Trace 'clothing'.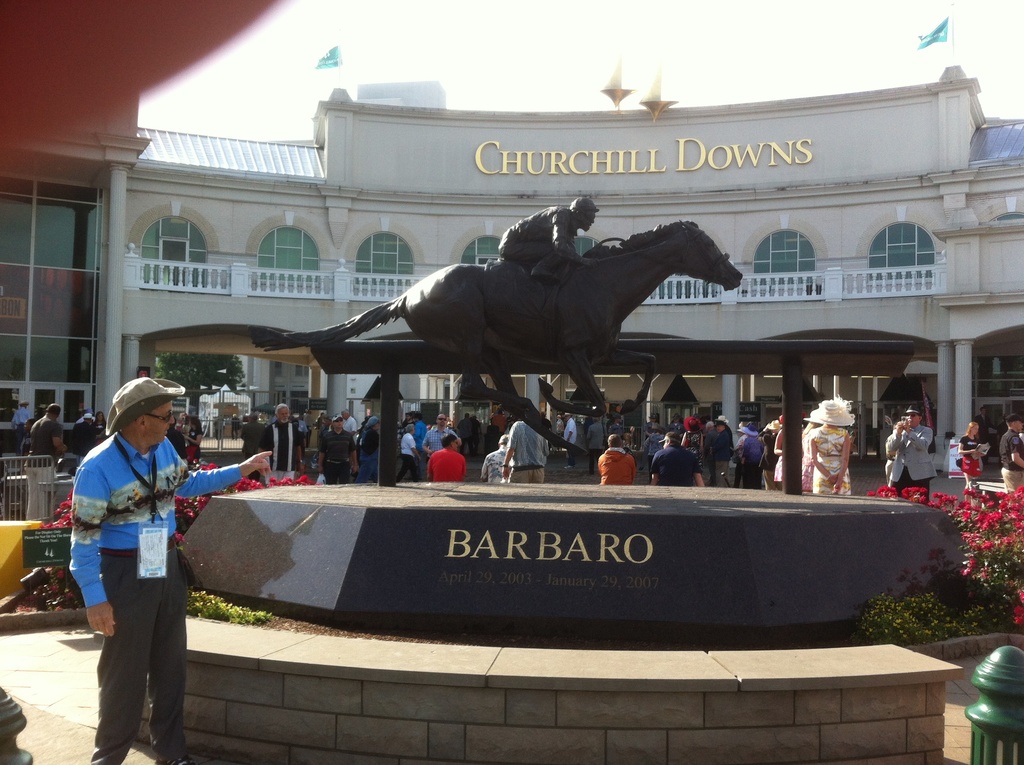
Traced to [424, 447, 468, 481].
